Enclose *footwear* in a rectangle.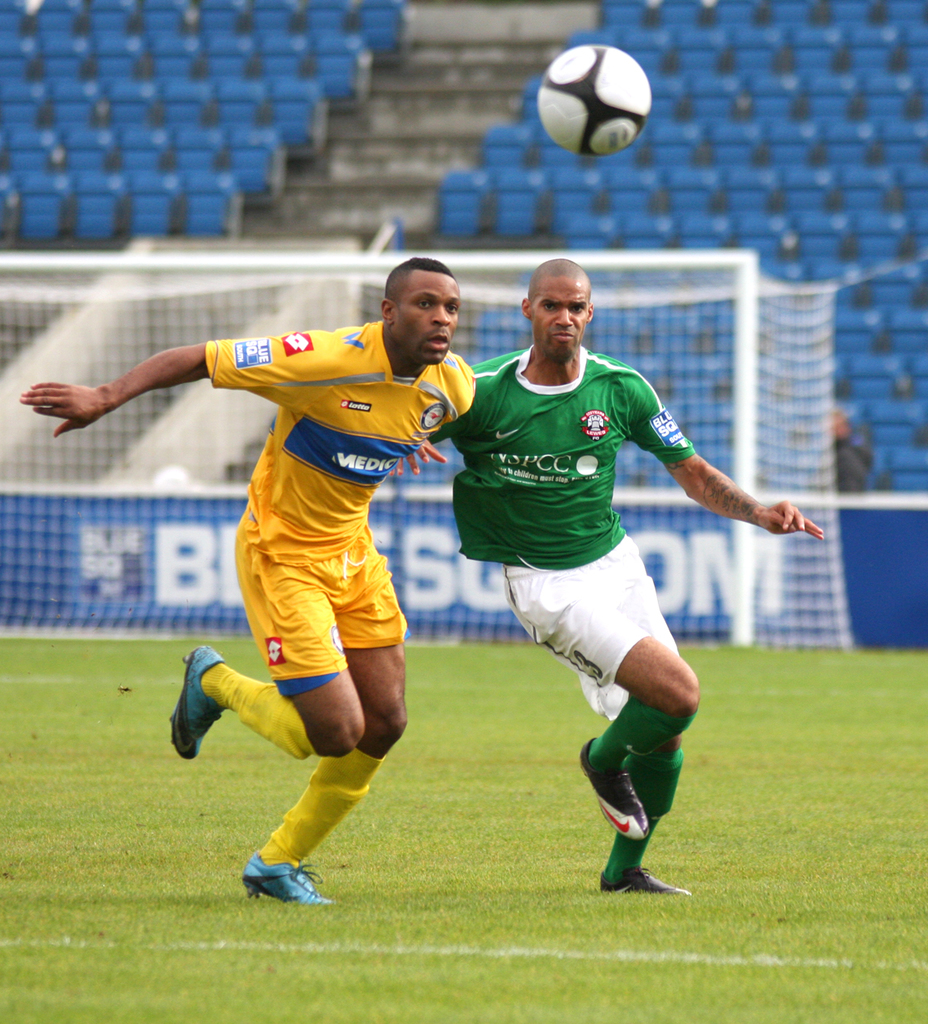
bbox=(164, 643, 227, 765).
